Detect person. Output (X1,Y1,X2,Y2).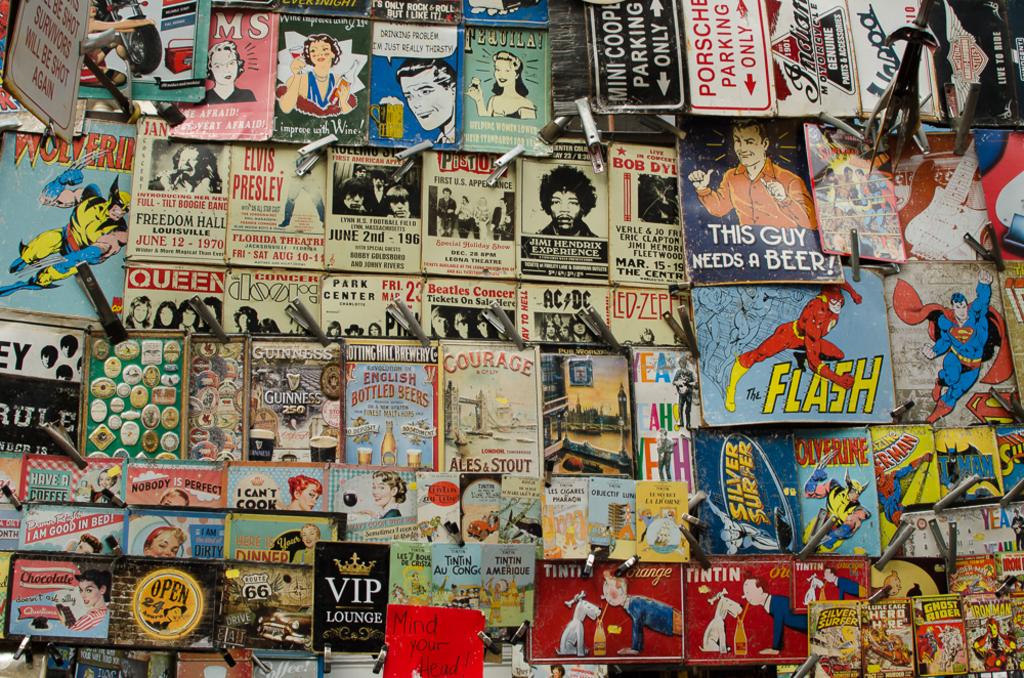
(821,565,868,601).
